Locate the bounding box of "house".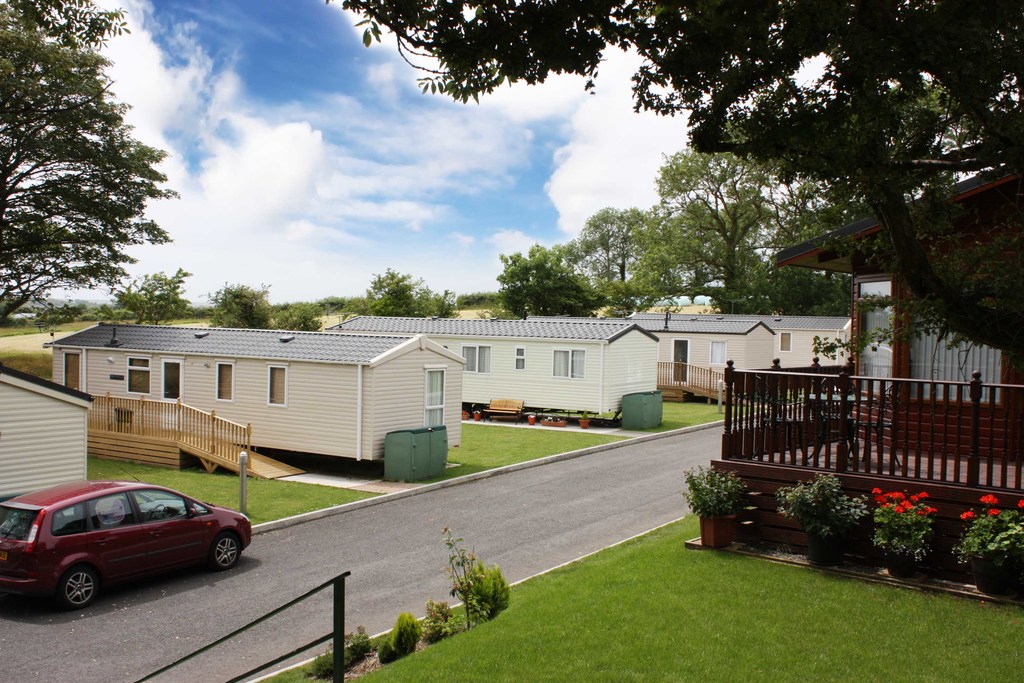
Bounding box: BBox(45, 320, 496, 502).
